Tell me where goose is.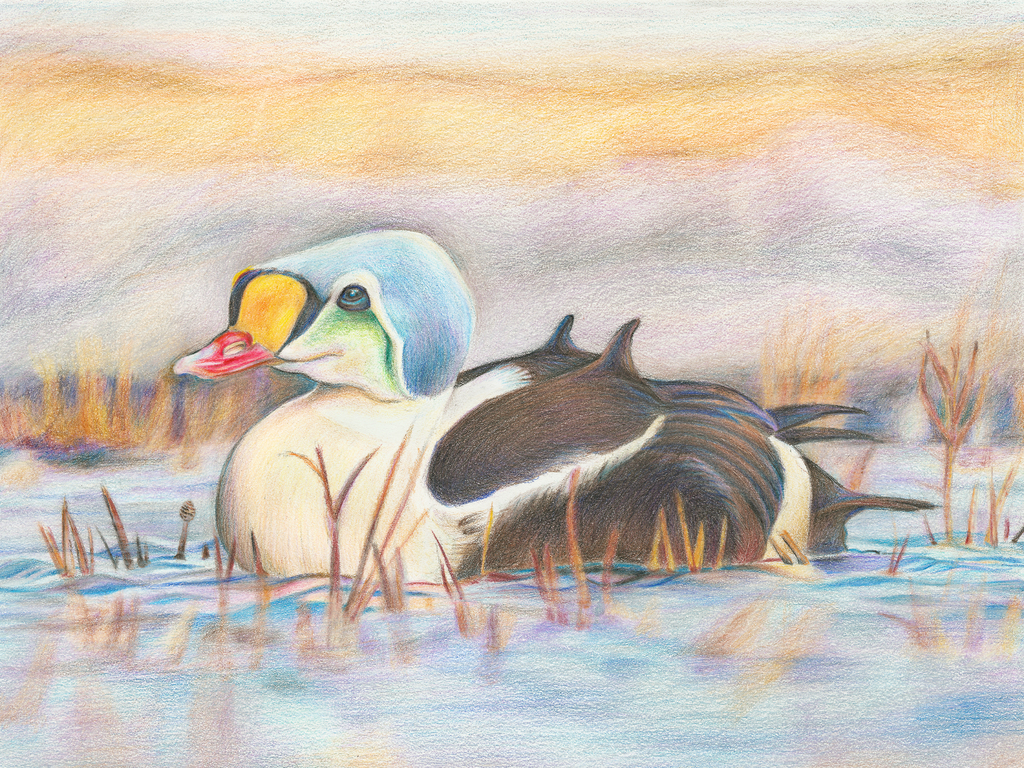
goose is at 166/230/933/588.
